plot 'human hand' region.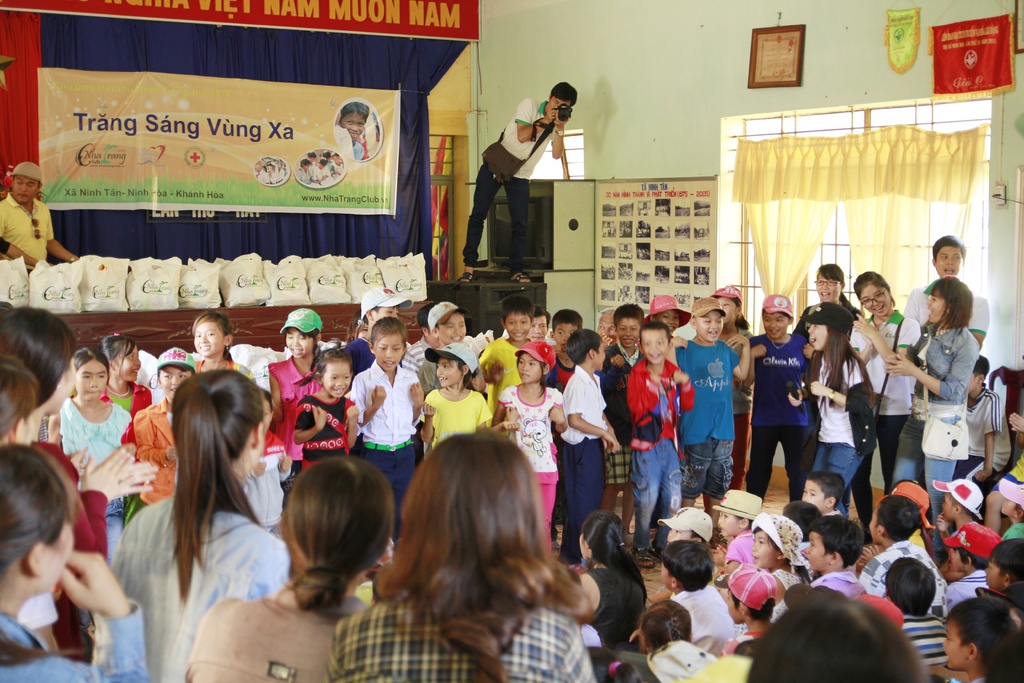
Plotted at {"x1": 861, "y1": 545, "x2": 880, "y2": 567}.
